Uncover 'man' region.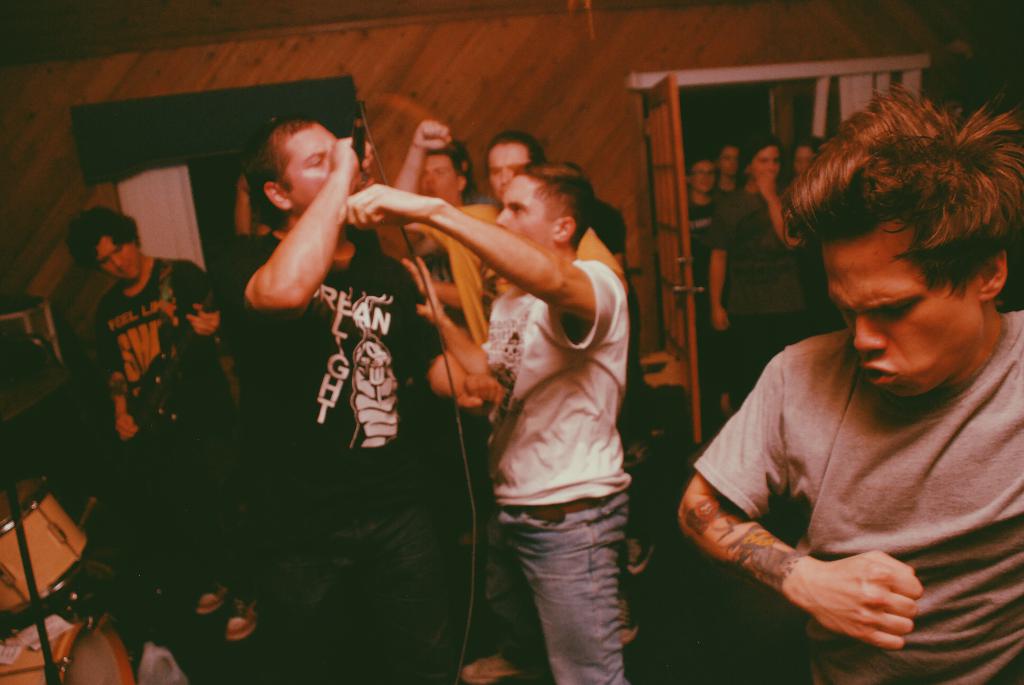
Uncovered: {"x1": 65, "y1": 205, "x2": 266, "y2": 647}.
